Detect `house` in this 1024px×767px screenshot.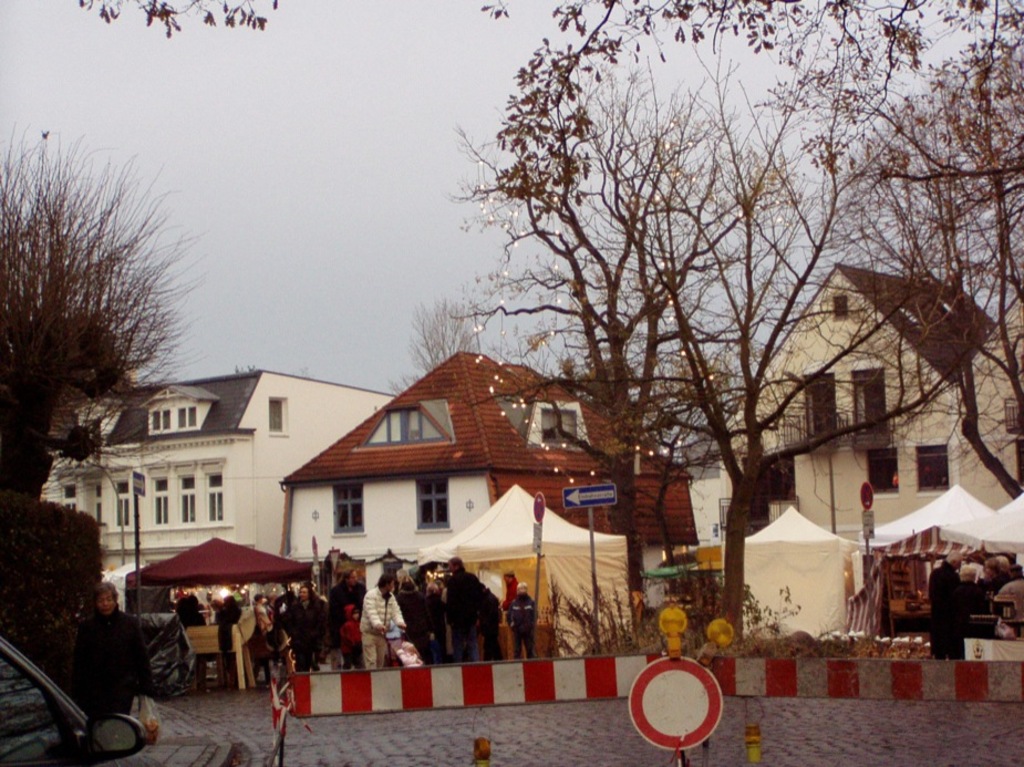
Detection: box(34, 373, 411, 614).
